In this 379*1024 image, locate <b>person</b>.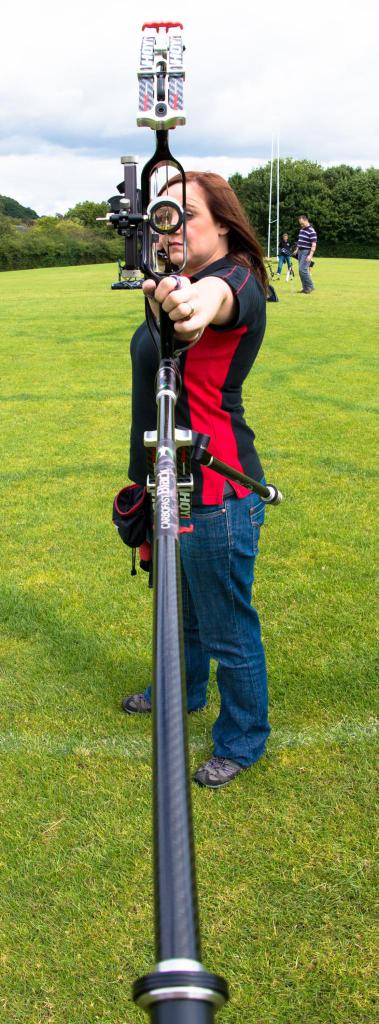
Bounding box: bbox=(273, 230, 294, 276).
